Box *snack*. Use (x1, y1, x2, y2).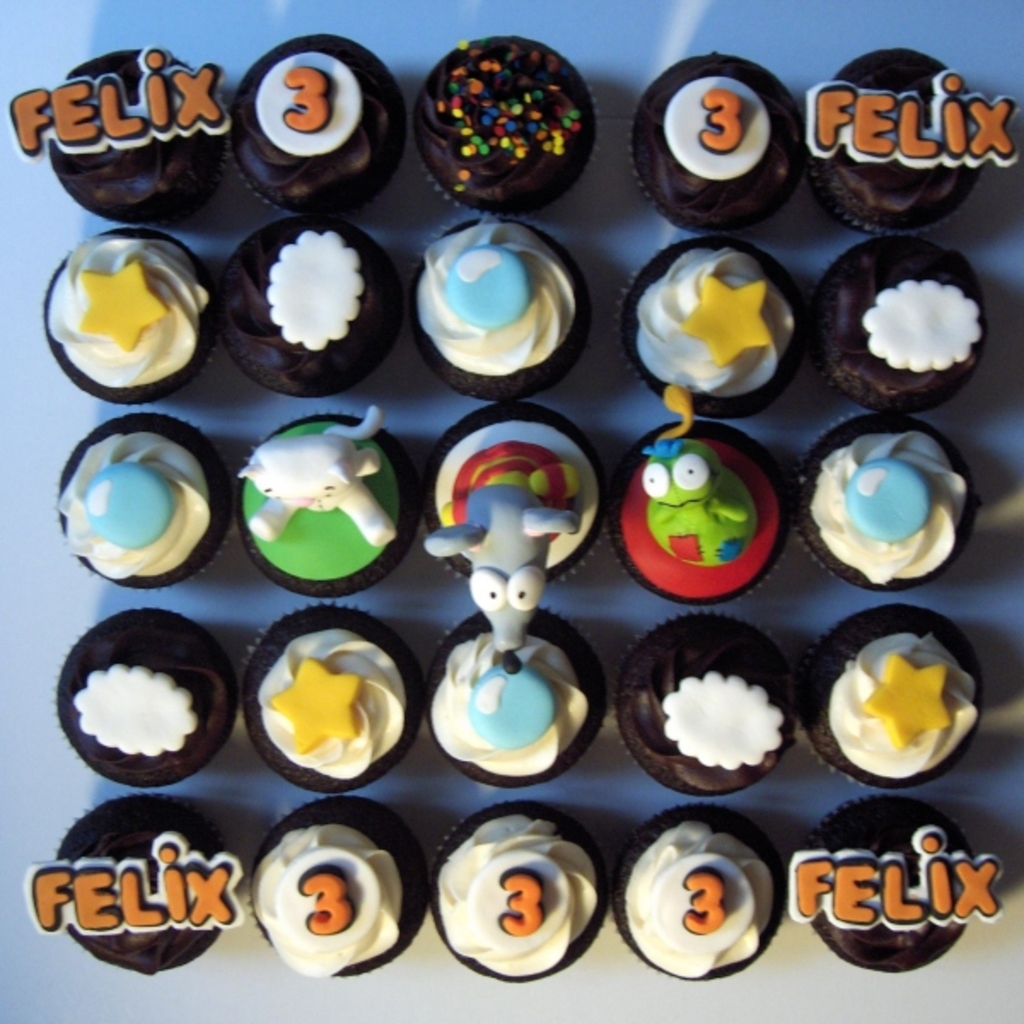
(614, 420, 799, 609).
